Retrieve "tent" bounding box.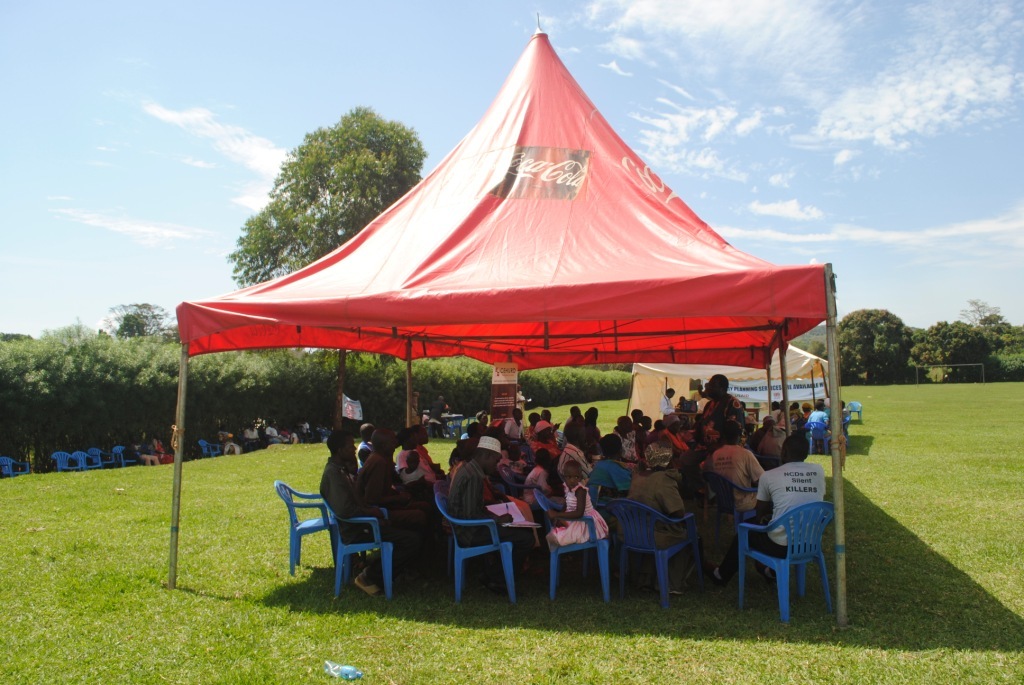
Bounding box: 624,320,833,424.
